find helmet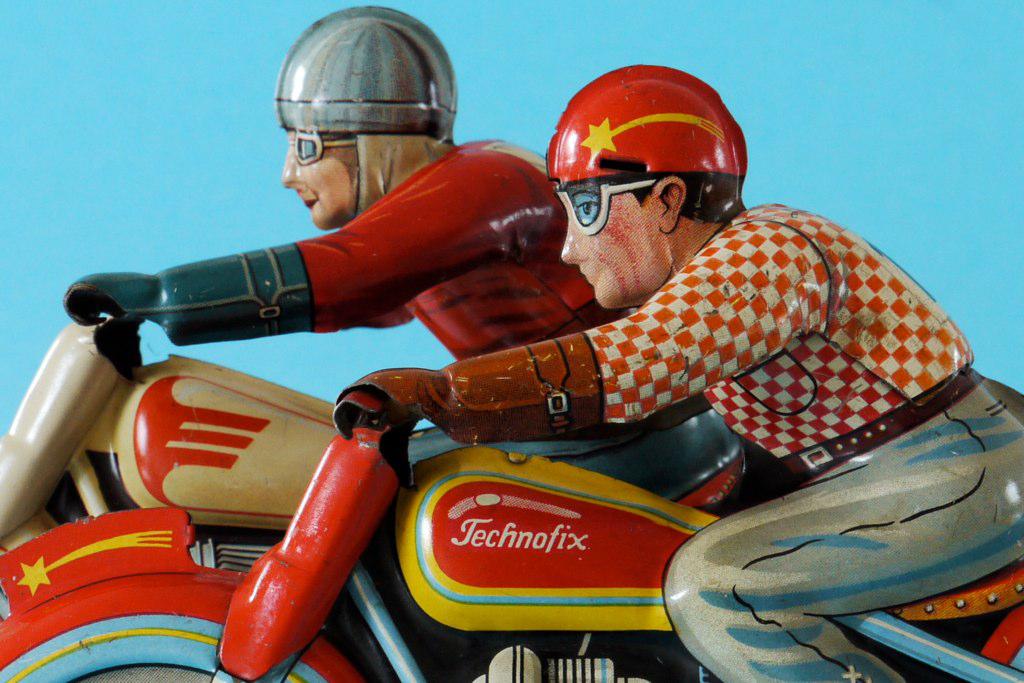
locate(274, 6, 457, 223)
